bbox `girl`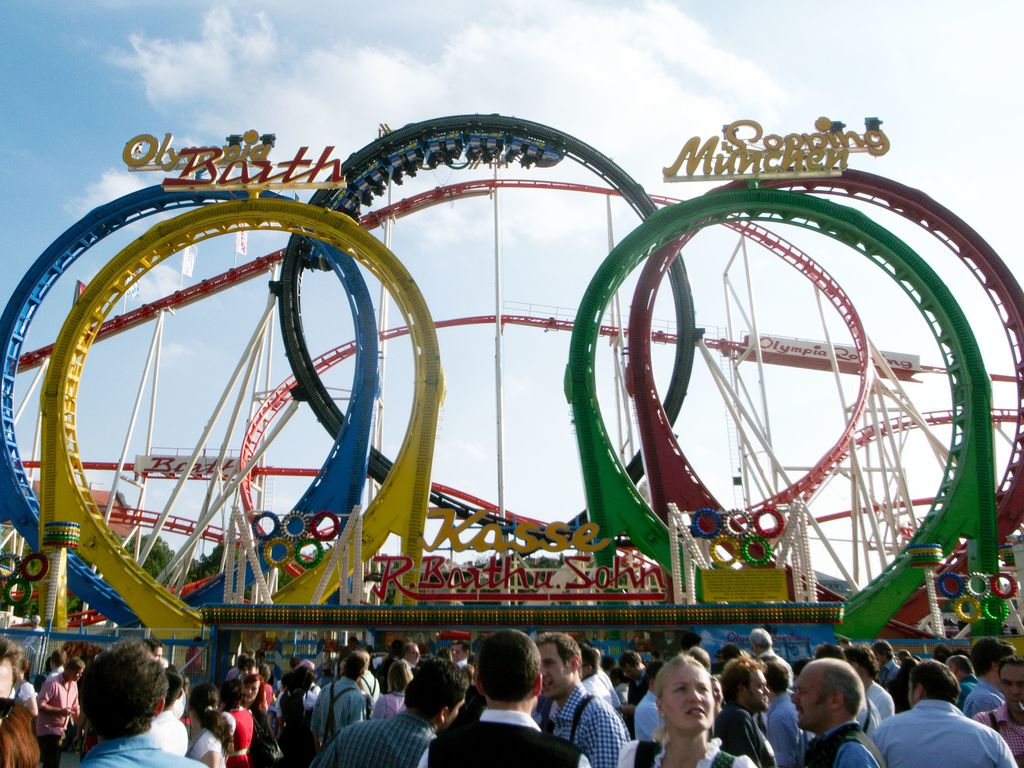
region(223, 673, 245, 761)
